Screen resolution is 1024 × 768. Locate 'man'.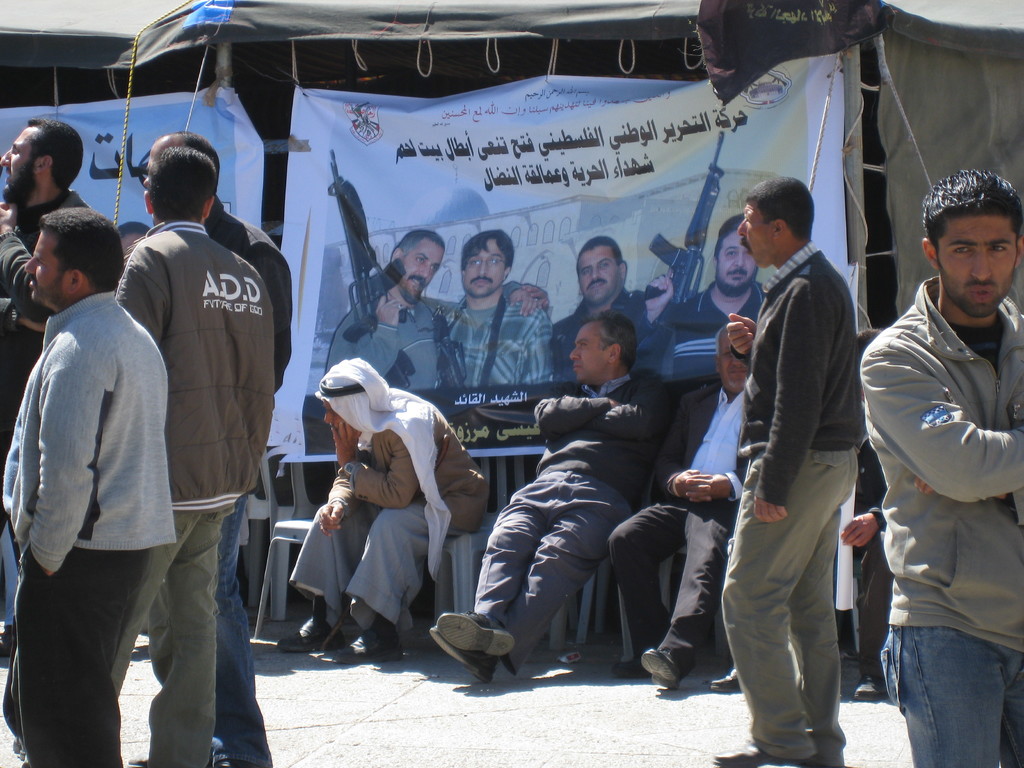
detection(861, 169, 1023, 767).
